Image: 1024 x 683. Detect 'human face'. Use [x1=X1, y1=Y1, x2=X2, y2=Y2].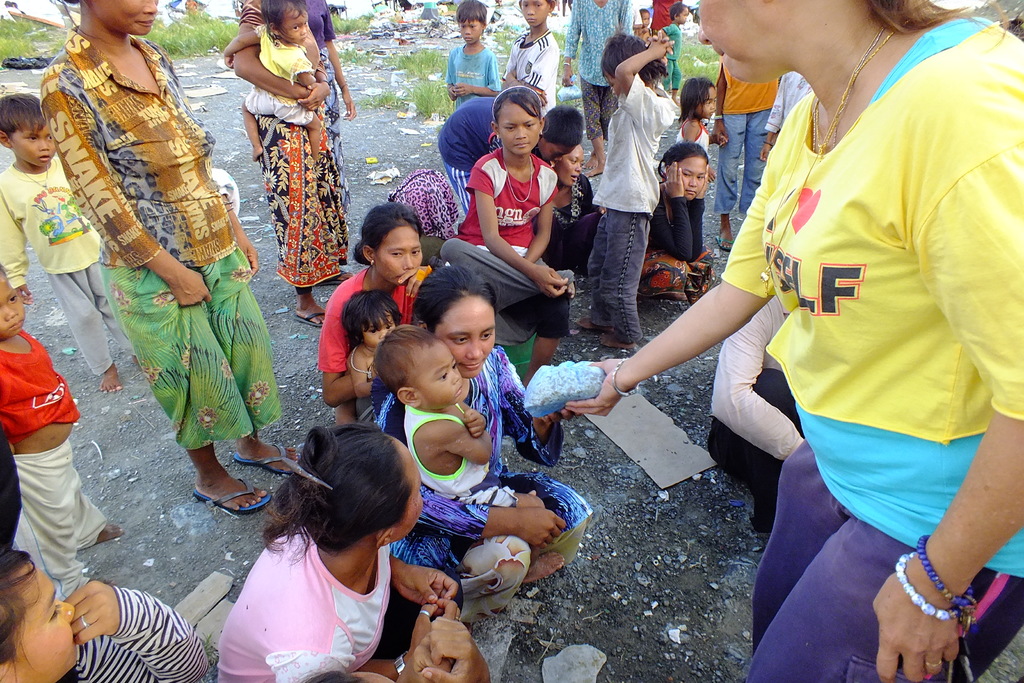
[x1=697, y1=85, x2=719, y2=120].
